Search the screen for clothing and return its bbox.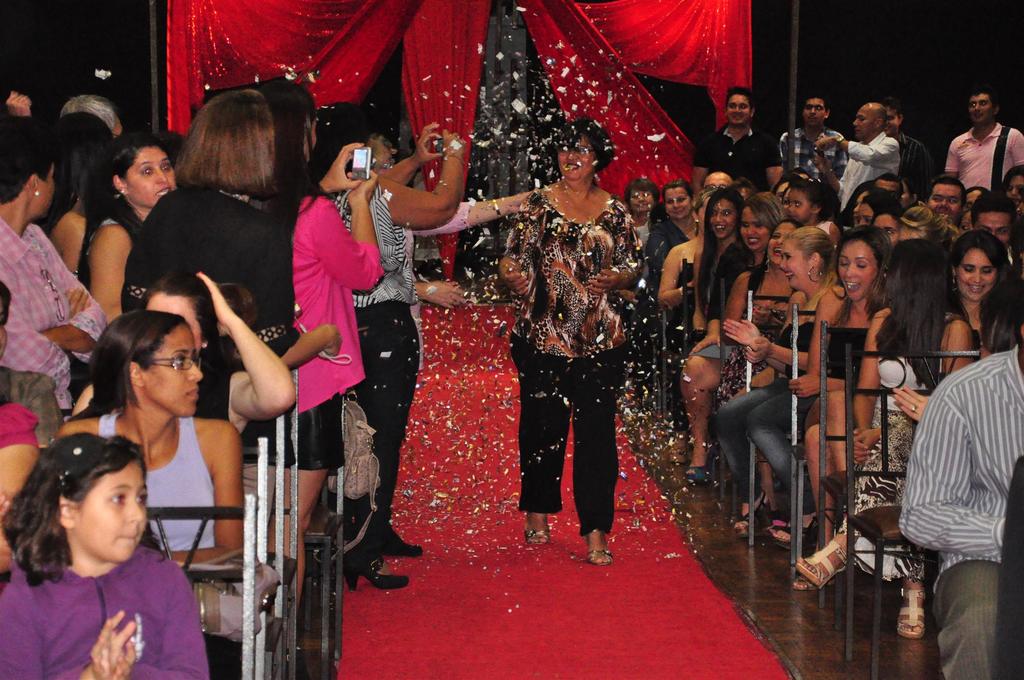
Found: 189 349 239 423.
